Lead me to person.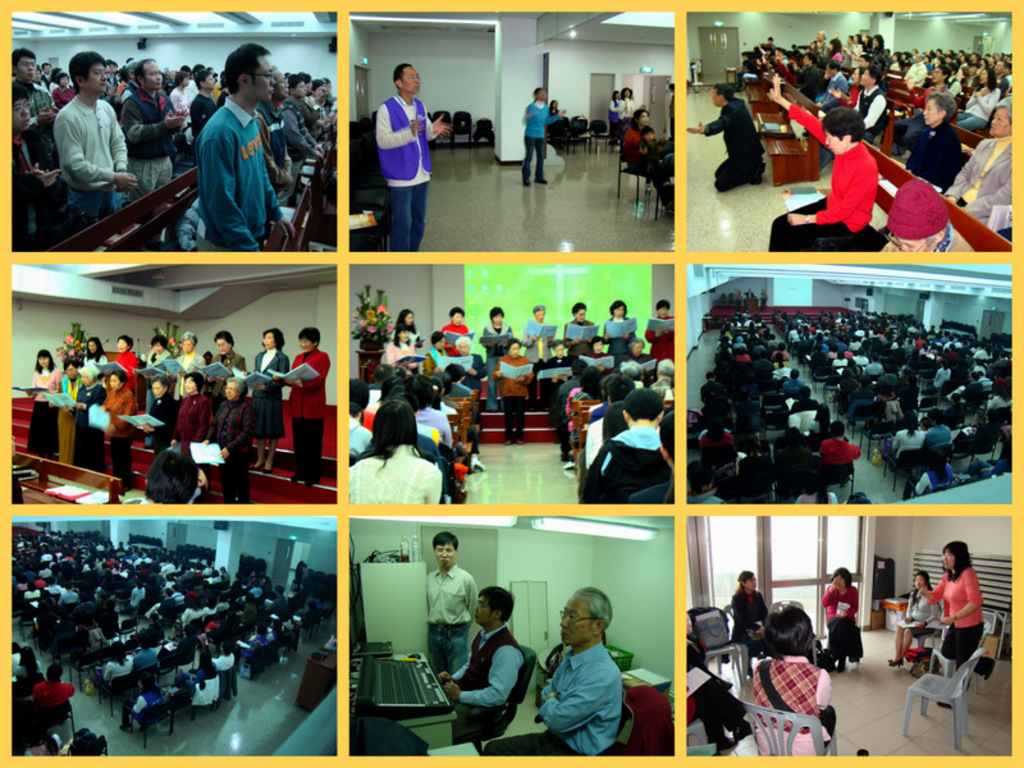
Lead to (731,567,773,662).
